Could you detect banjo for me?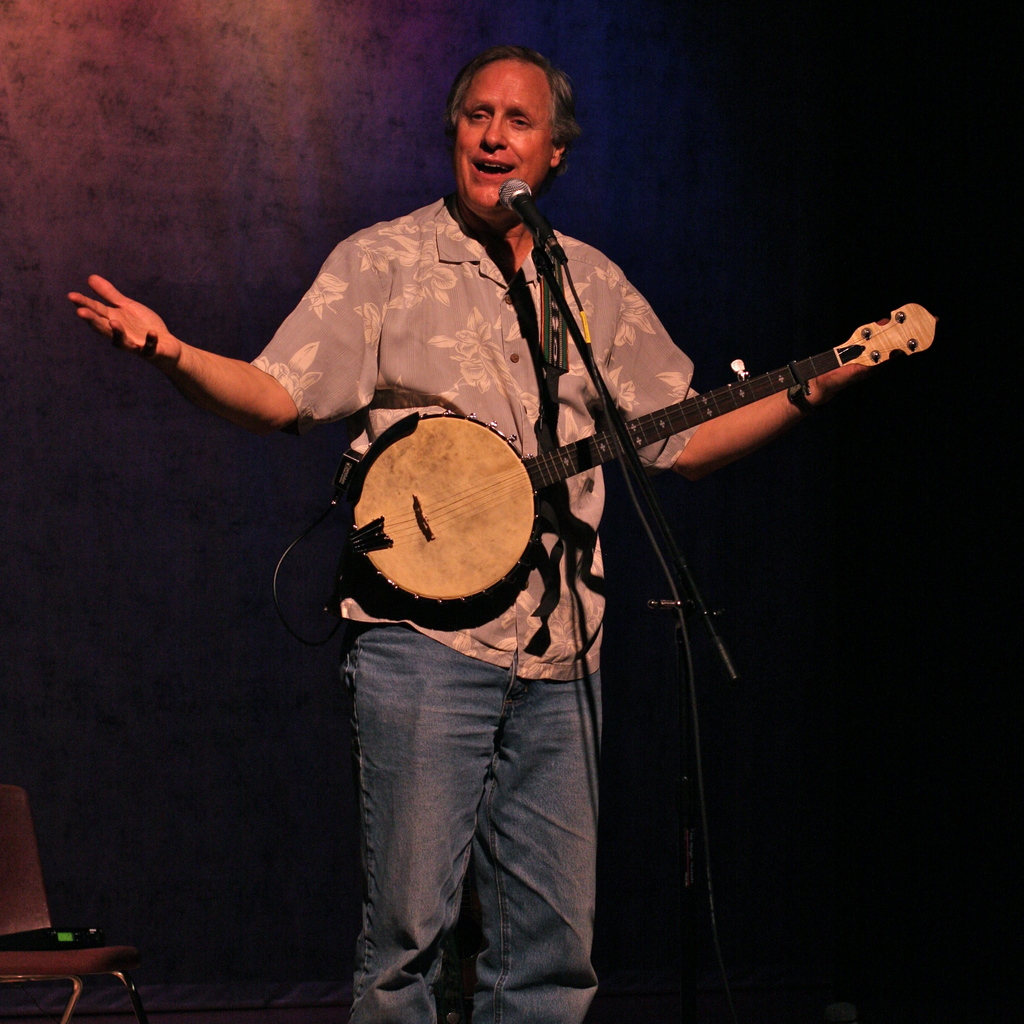
Detection result: {"x1": 313, "y1": 221, "x2": 943, "y2": 621}.
